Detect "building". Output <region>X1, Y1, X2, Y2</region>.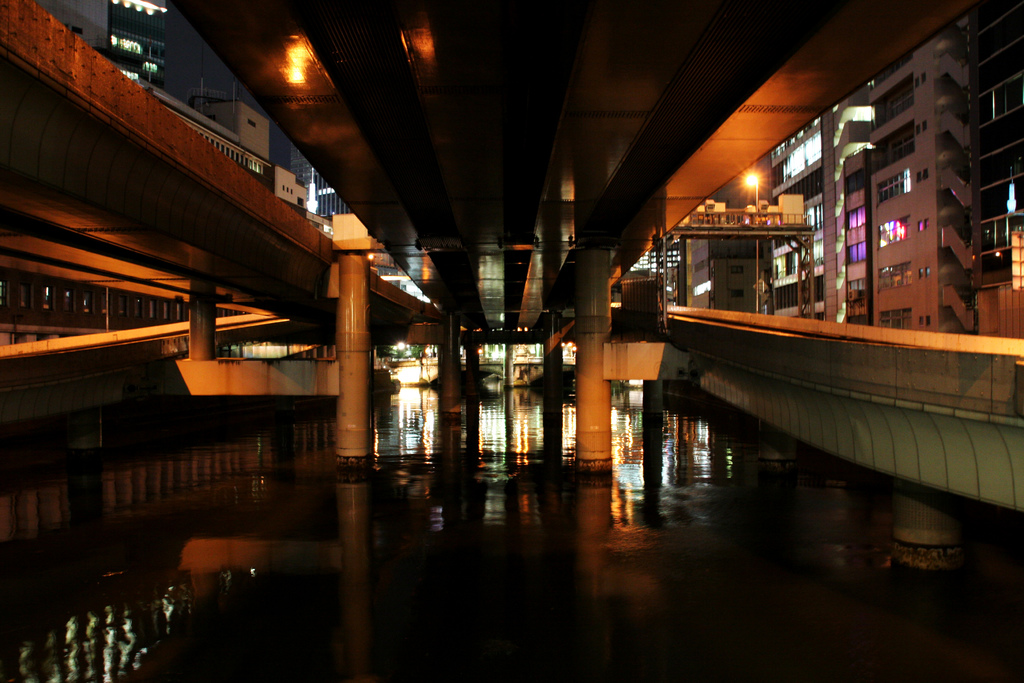
<region>182, 84, 275, 160</region>.
